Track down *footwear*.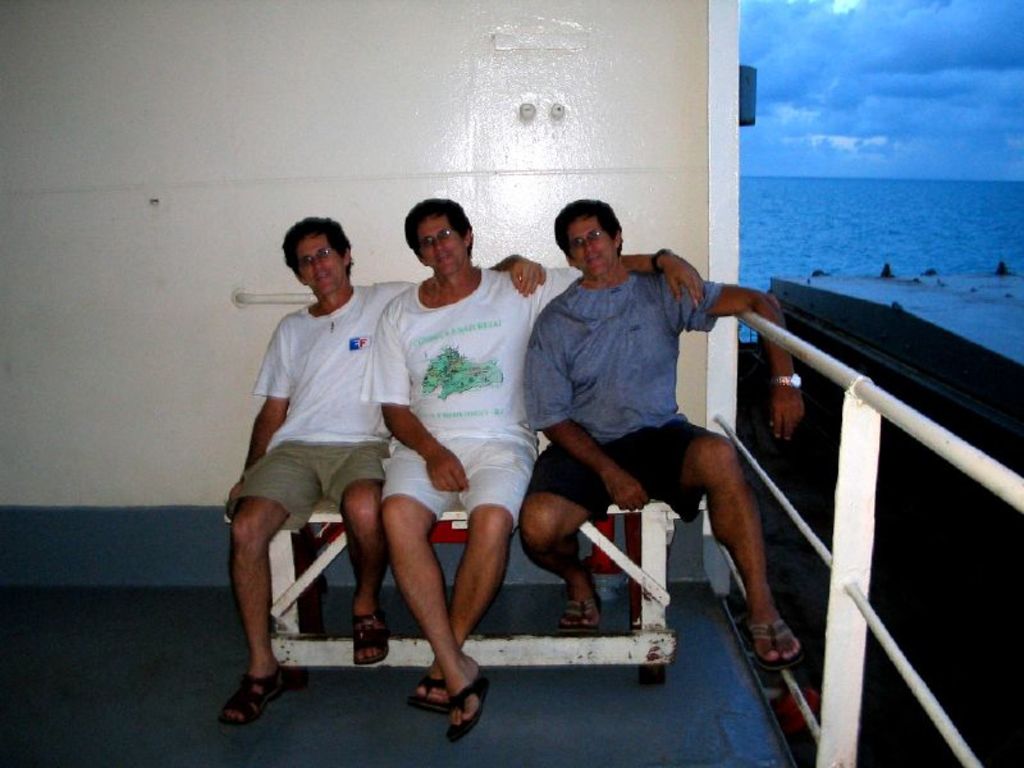
Tracked to x1=559 y1=600 x2=609 y2=637.
